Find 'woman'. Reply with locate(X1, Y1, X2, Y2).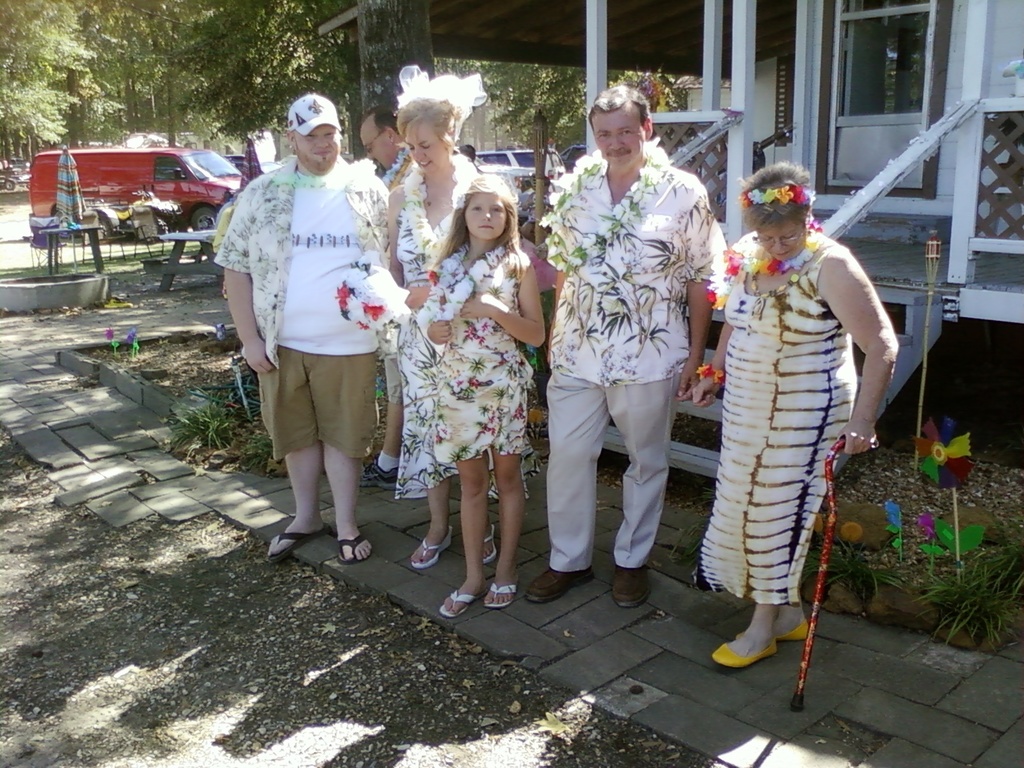
locate(689, 145, 888, 682).
